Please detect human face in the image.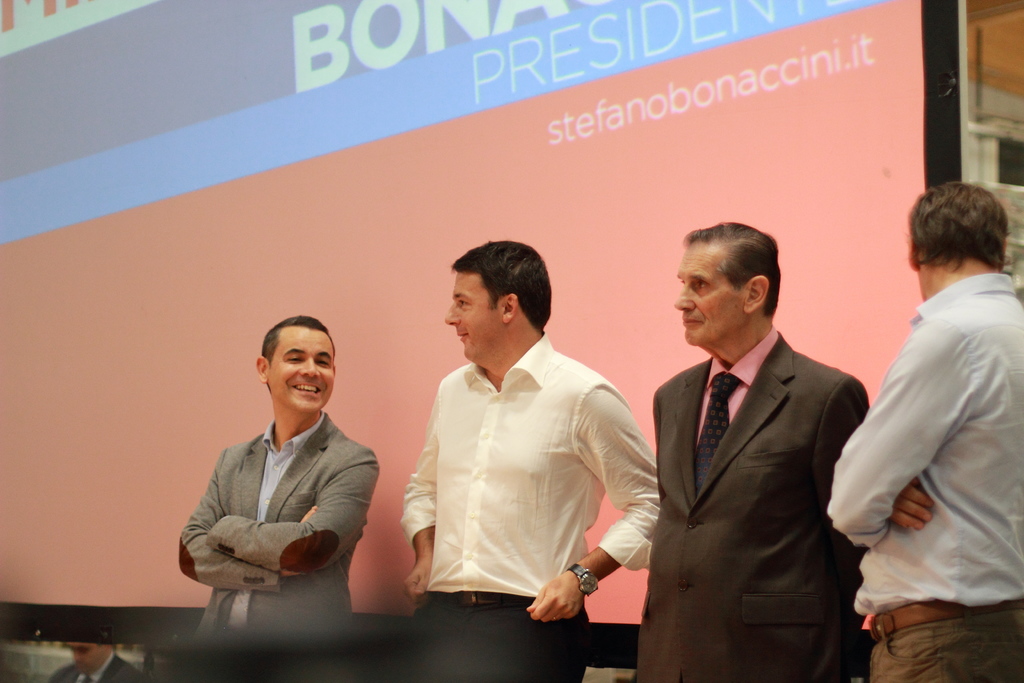
rect(442, 256, 506, 364).
